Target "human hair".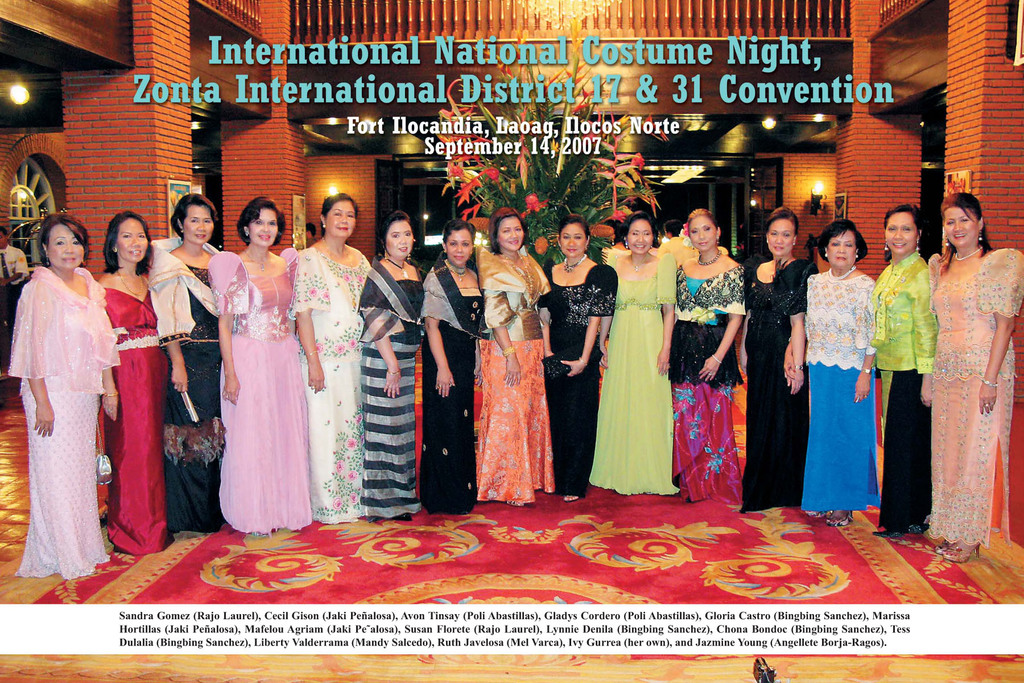
Target region: {"x1": 0, "y1": 224, "x2": 8, "y2": 236}.
